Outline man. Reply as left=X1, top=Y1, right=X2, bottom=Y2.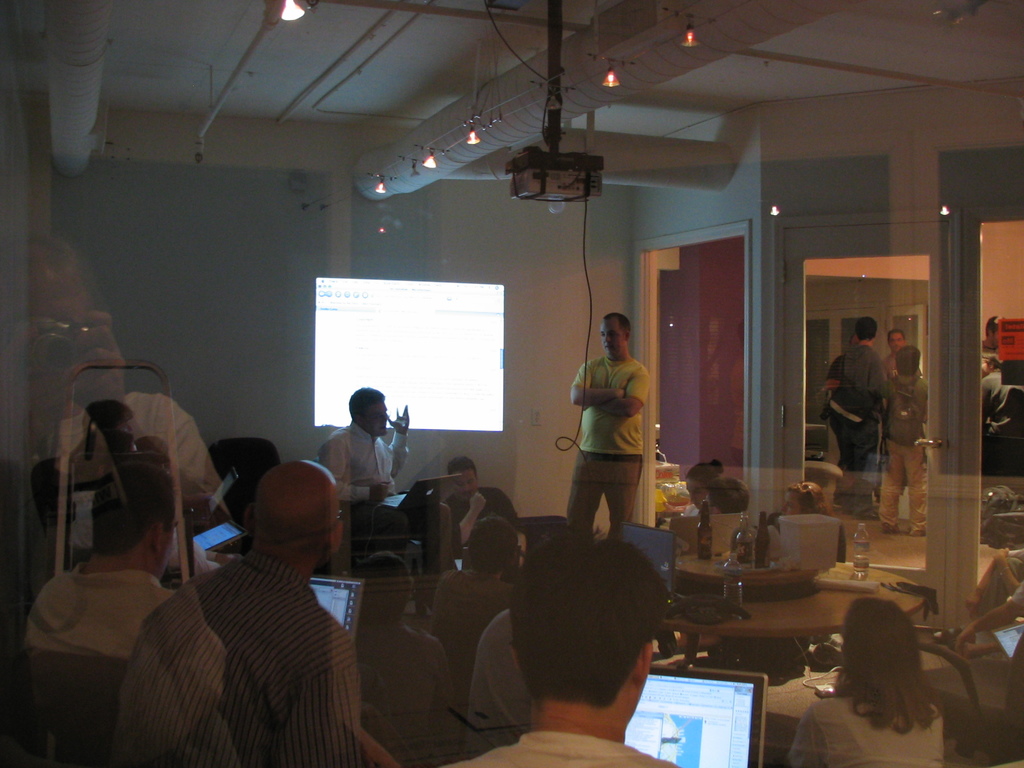
left=882, top=328, right=923, bottom=382.
